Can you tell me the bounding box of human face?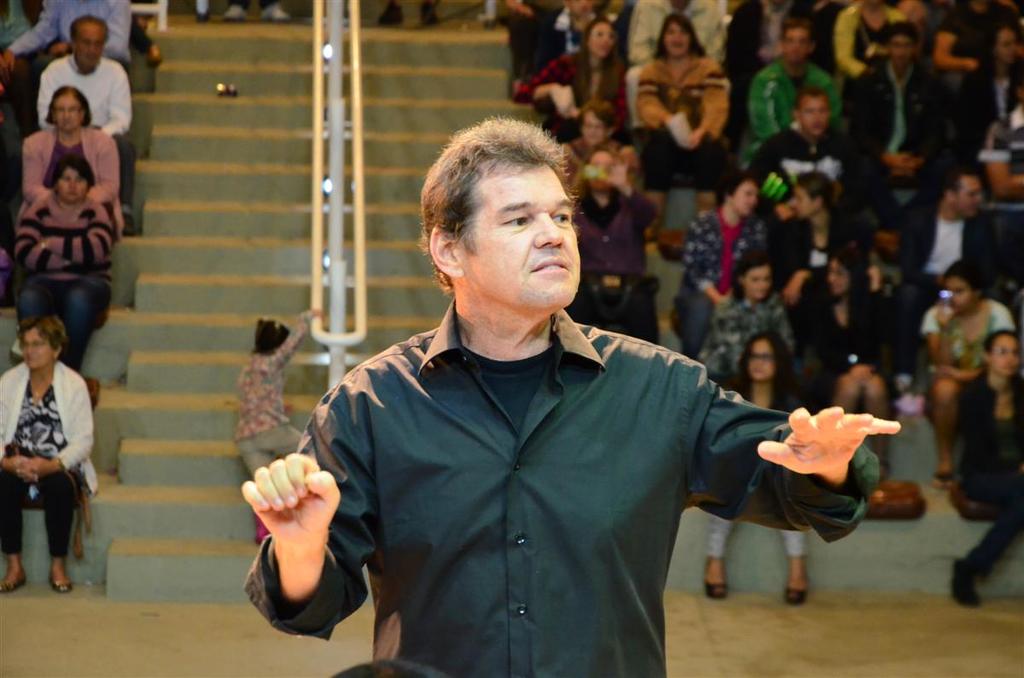
select_region(750, 341, 776, 380).
